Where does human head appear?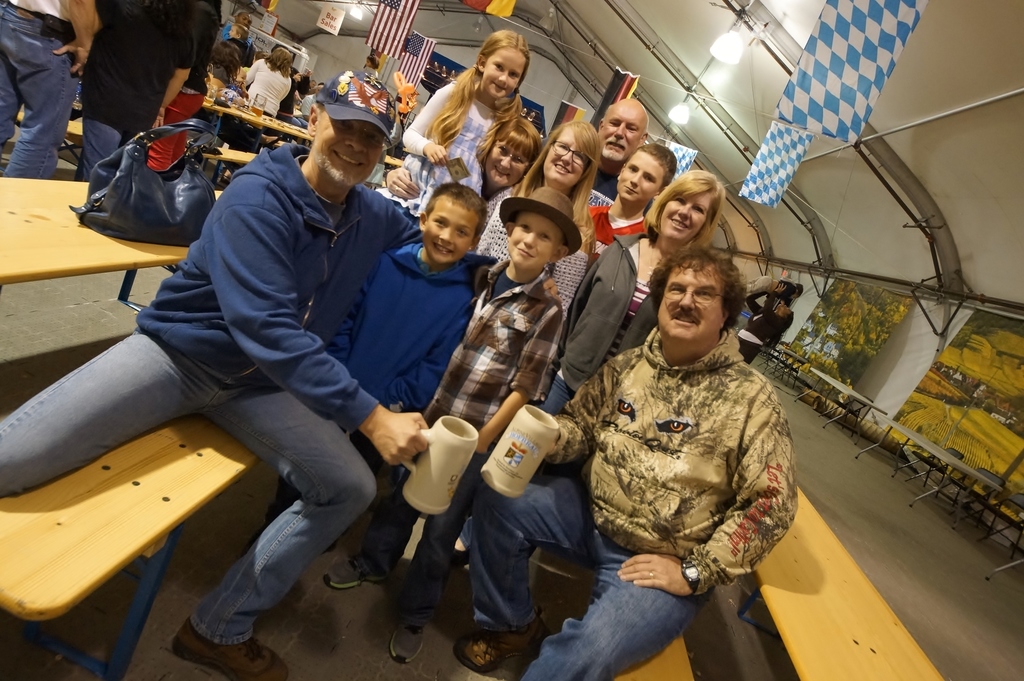
Appears at [x1=482, y1=112, x2=547, y2=190].
